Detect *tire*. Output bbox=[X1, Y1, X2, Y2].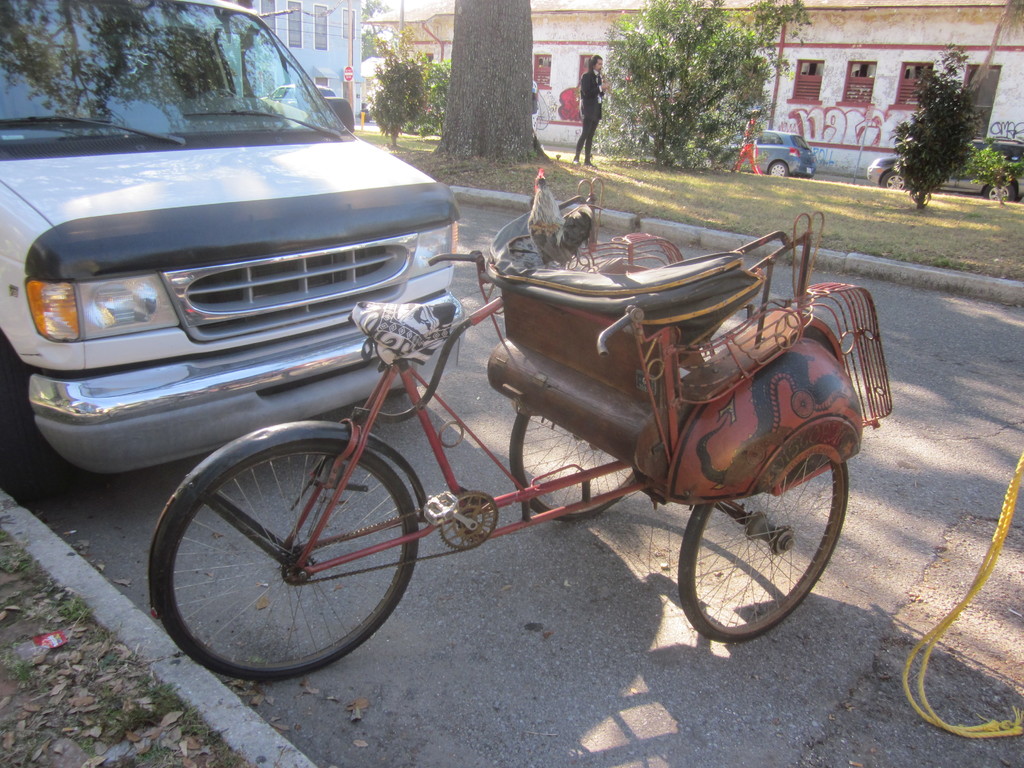
bbox=[0, 330, 65, 500].
